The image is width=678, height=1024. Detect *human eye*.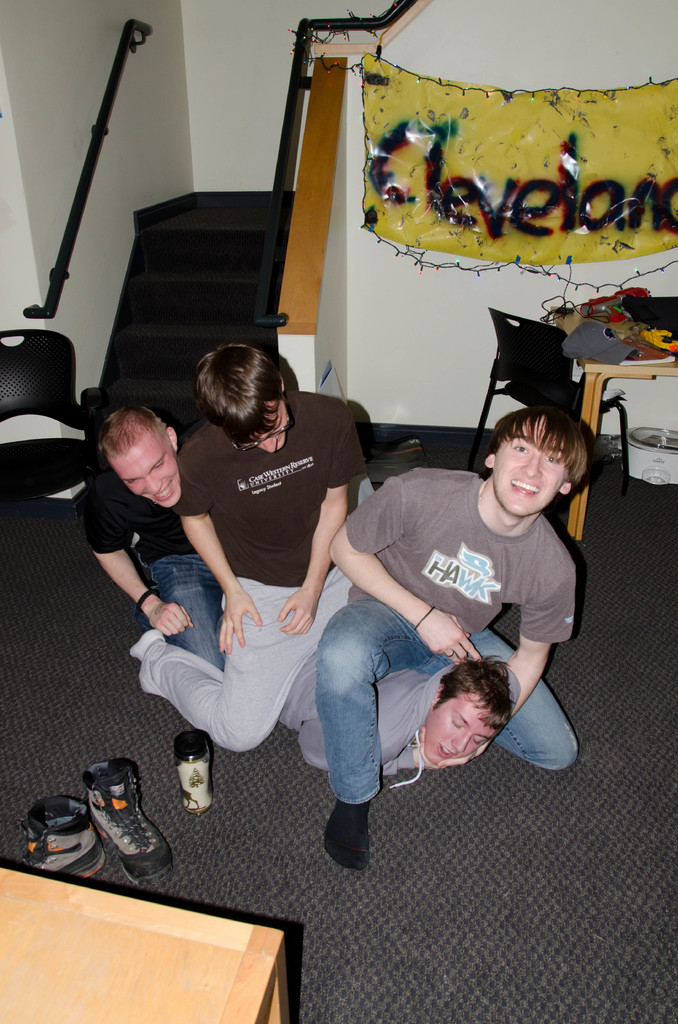
Detection: [x1=538, y1=454, x2=566, y2=468].
